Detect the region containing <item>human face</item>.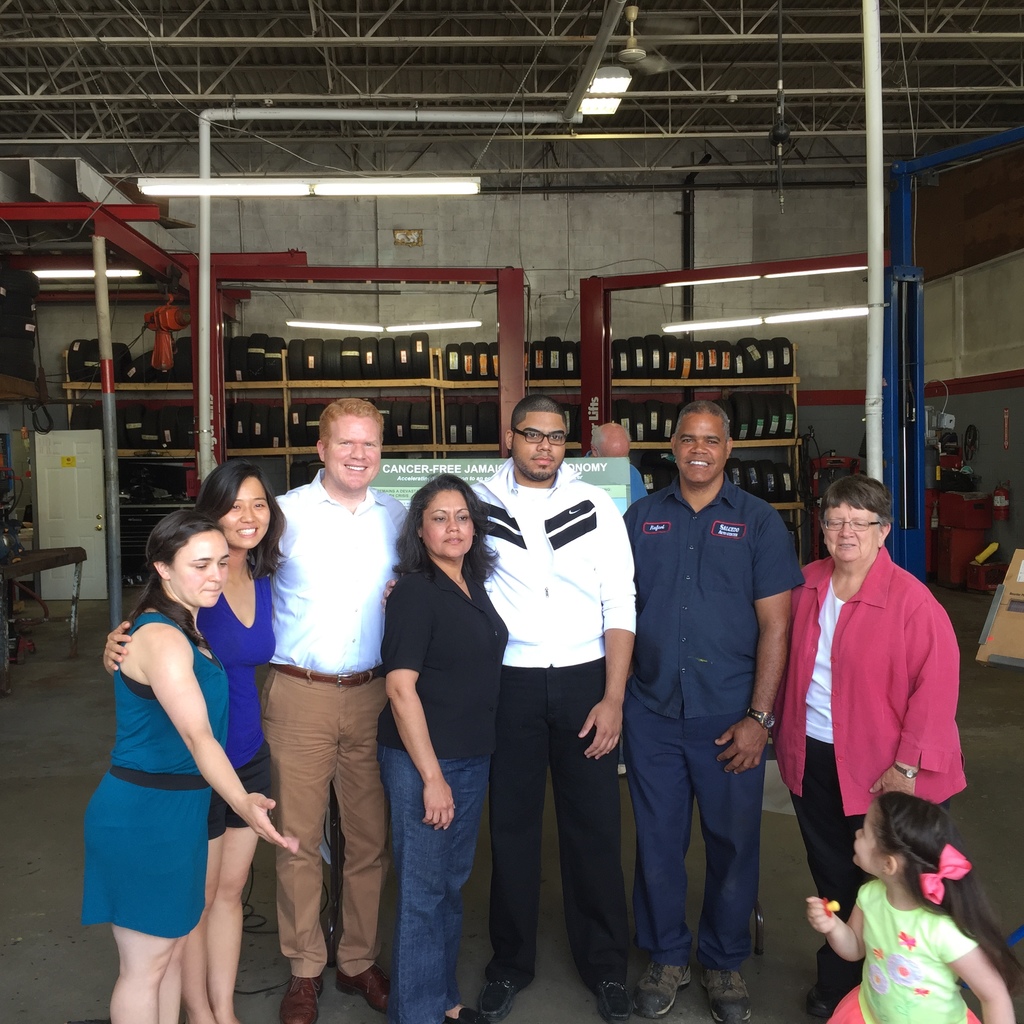
bbox=[326, 413, 381, 490].
